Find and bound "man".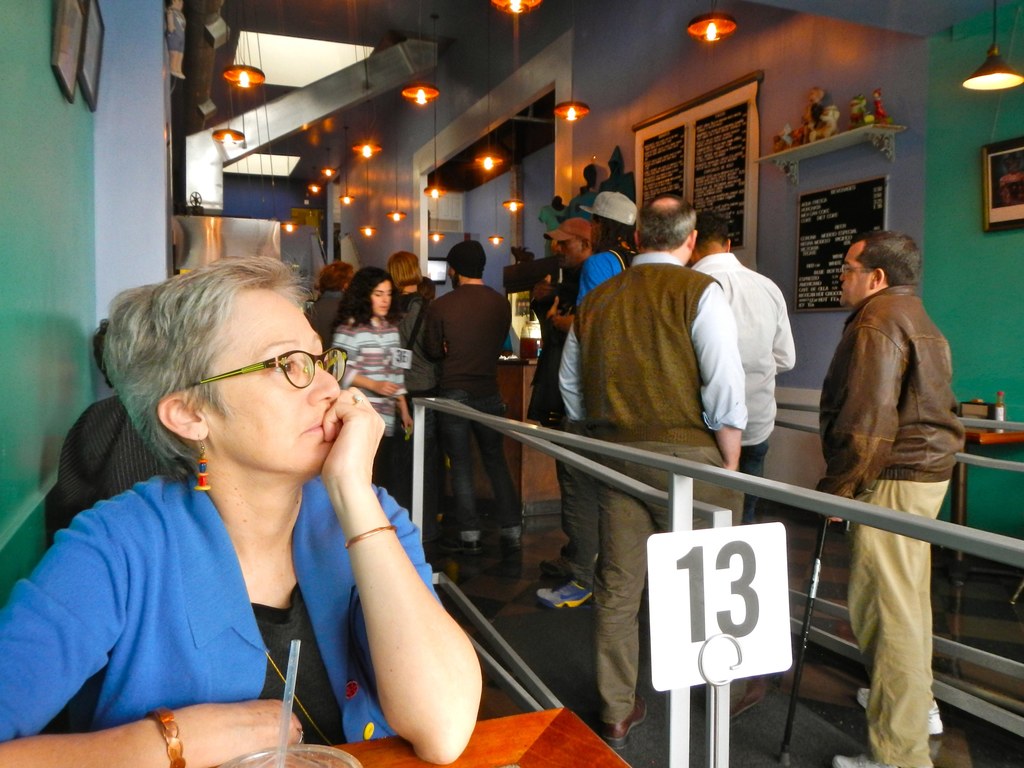
Bound: bbox(561, 193, 765, 755).
